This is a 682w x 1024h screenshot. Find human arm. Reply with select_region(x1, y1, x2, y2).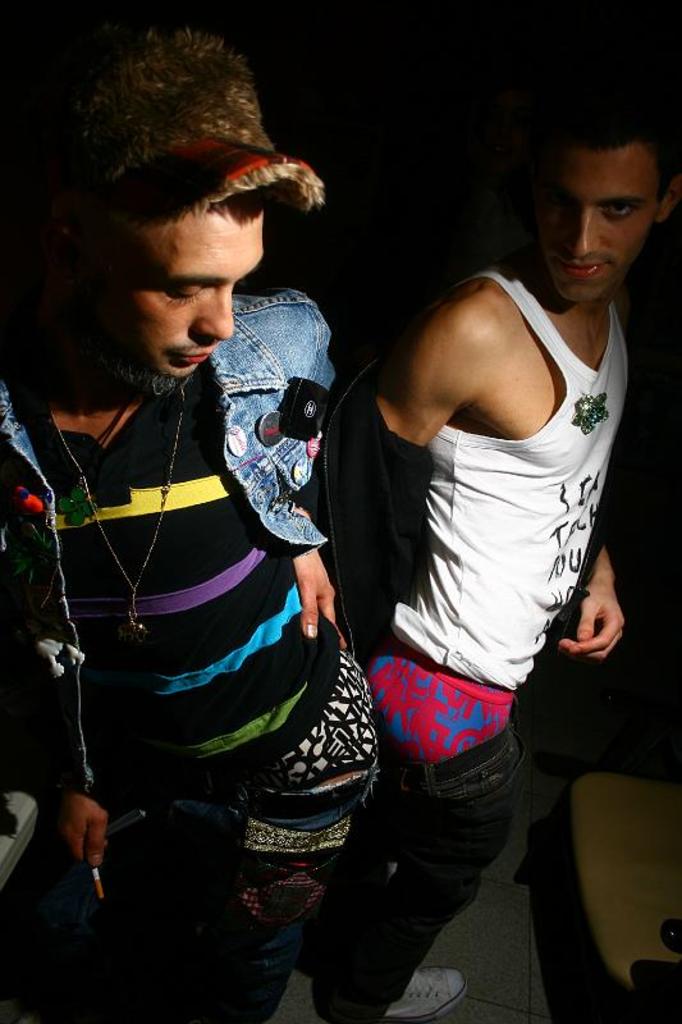
select_region(13, 376, 124, 888).
